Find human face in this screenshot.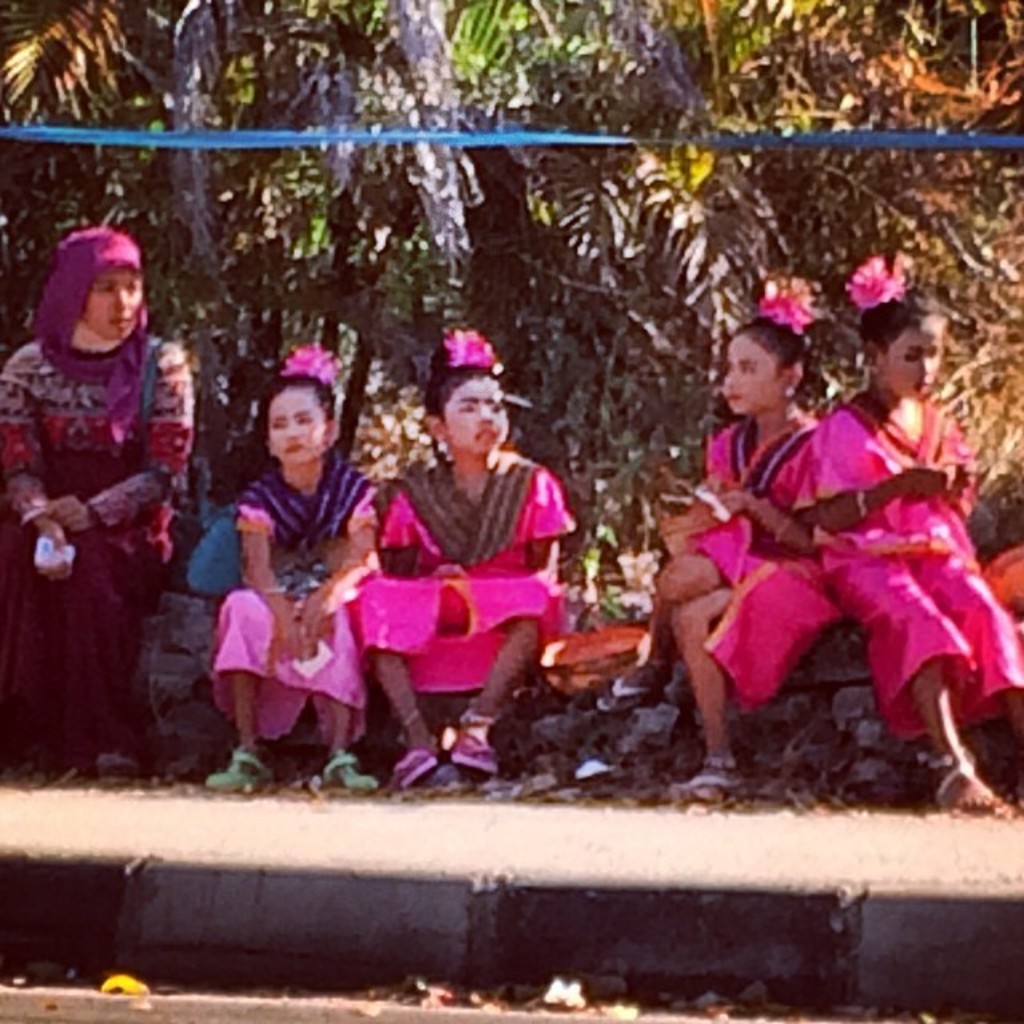
The bounding box for human face is x1=720 y1=330 x2=774 y2=410.
